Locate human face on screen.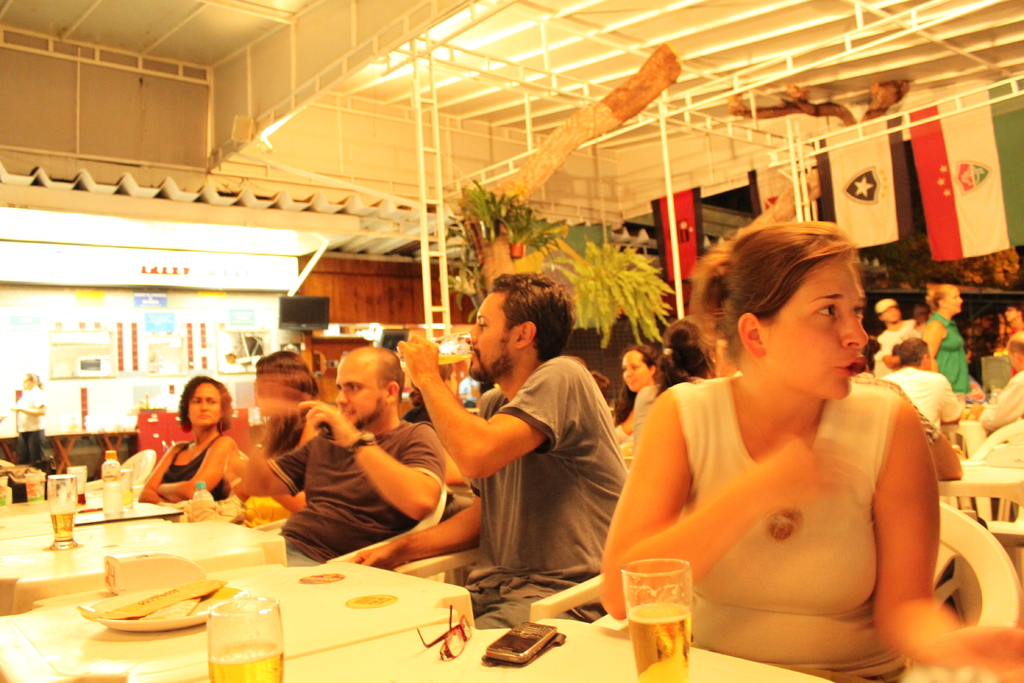
On screen at (left=945, top=287, right=961, bottom=313).
